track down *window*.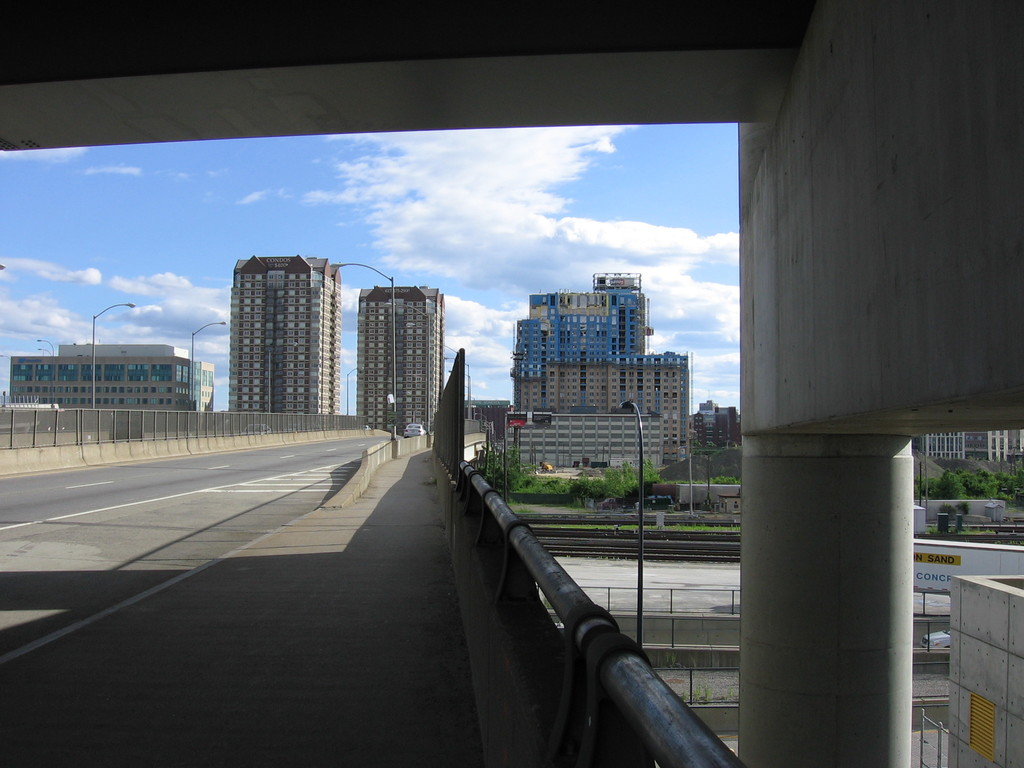
Tracked to [x1=118, y1=385, x2=123, y2=395].
